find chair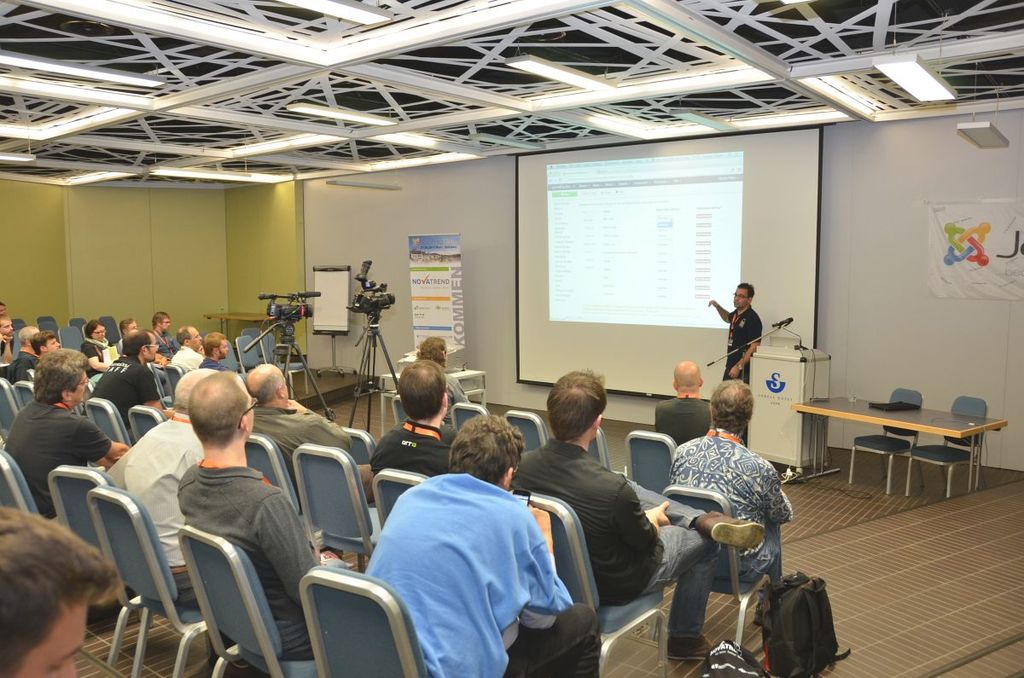
region(905, 391, 987, 502)
